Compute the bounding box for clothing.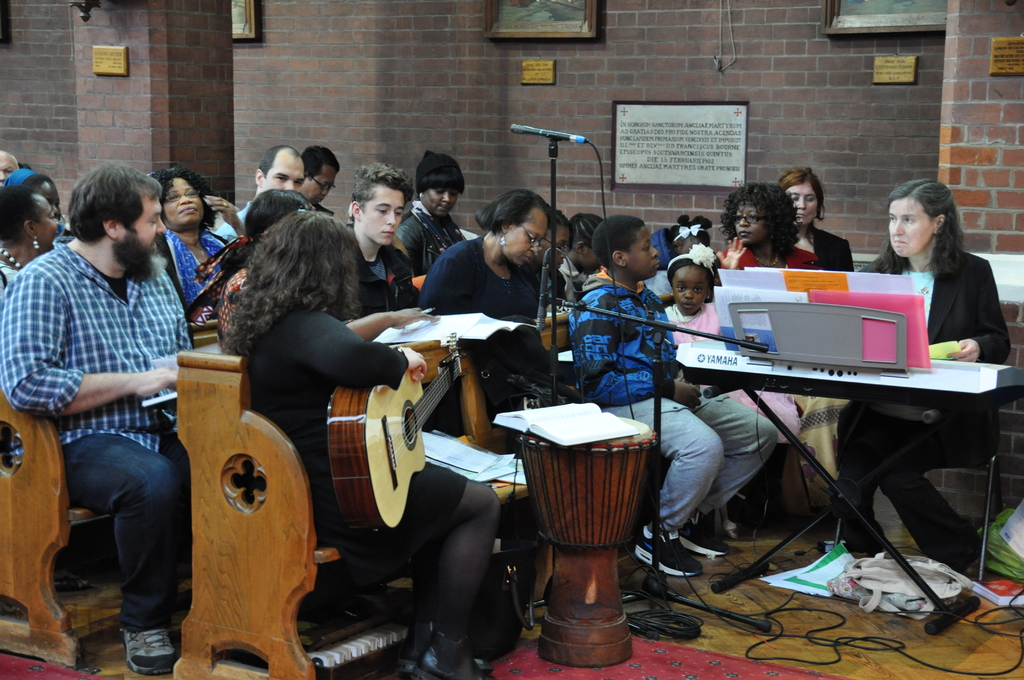
rect(662, 220, 678, 256).
